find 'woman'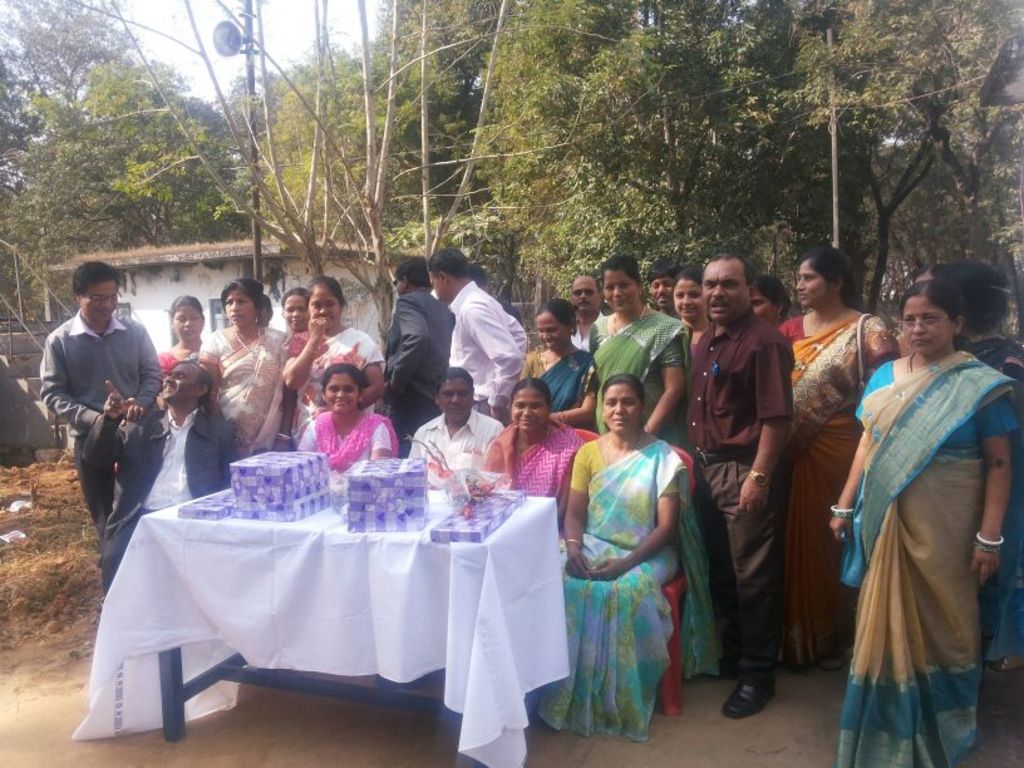
locate(579, 262, 693, 443)
